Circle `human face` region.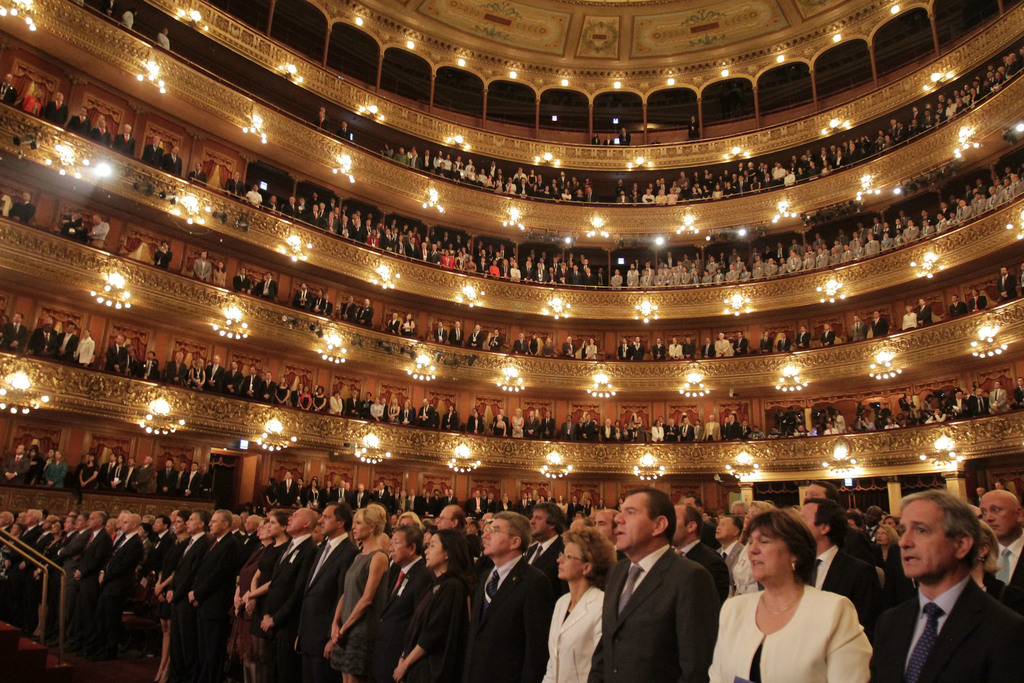
Region: <box>175,514,182,530</box>.
